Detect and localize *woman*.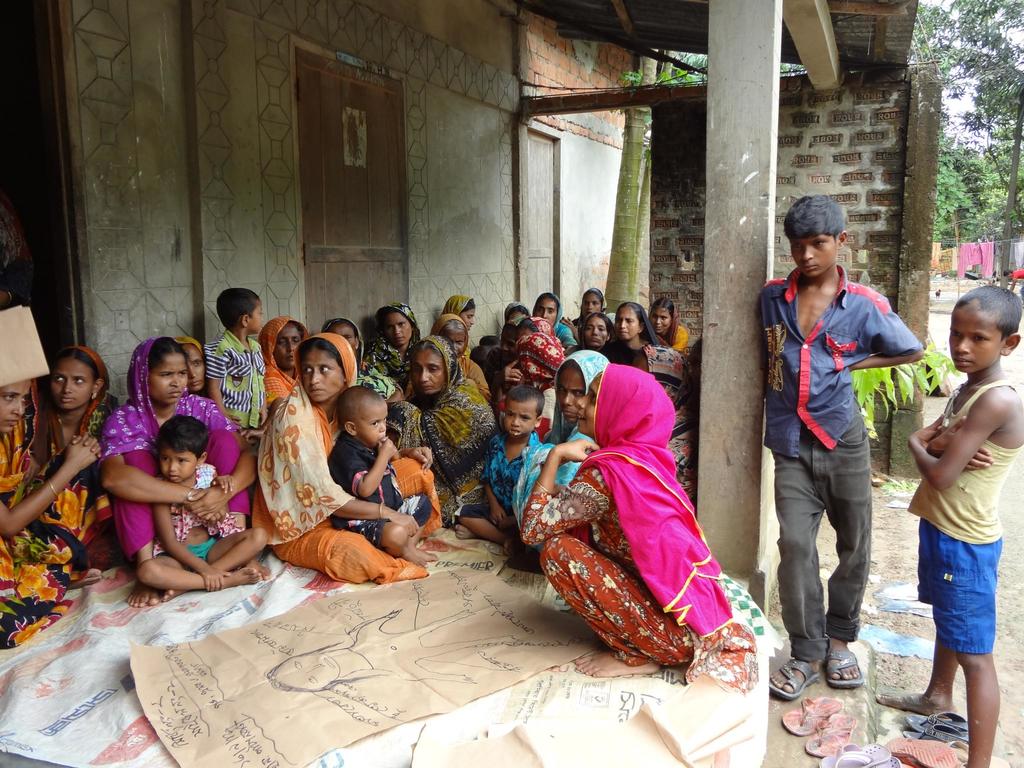
Localized at crop(366, 306, 426, 388).
